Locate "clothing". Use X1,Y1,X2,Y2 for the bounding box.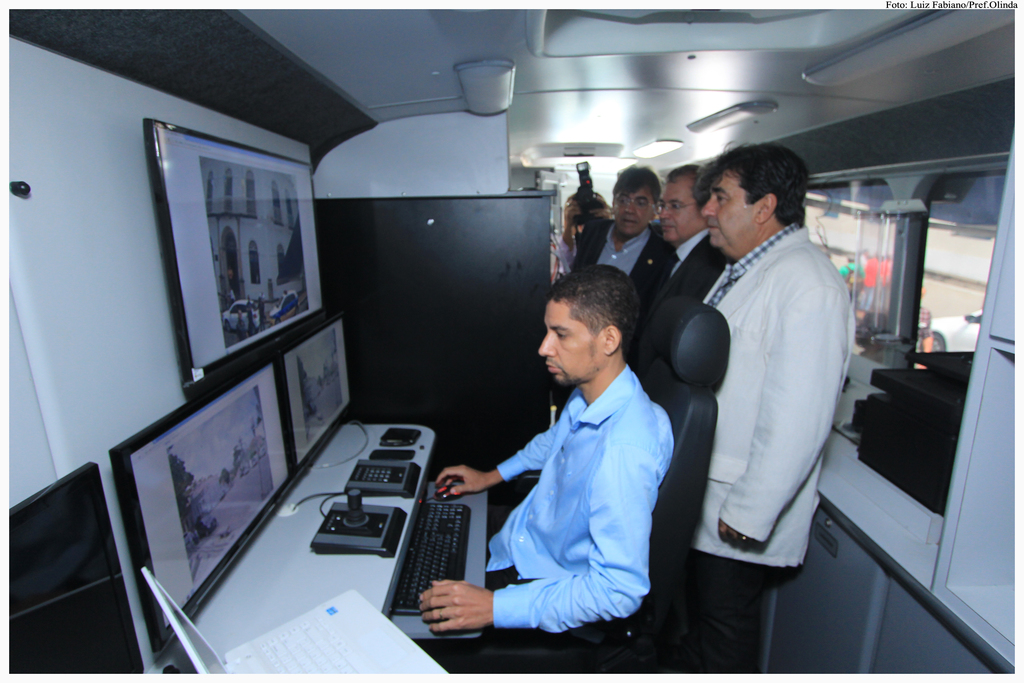
469,321,676,658.
